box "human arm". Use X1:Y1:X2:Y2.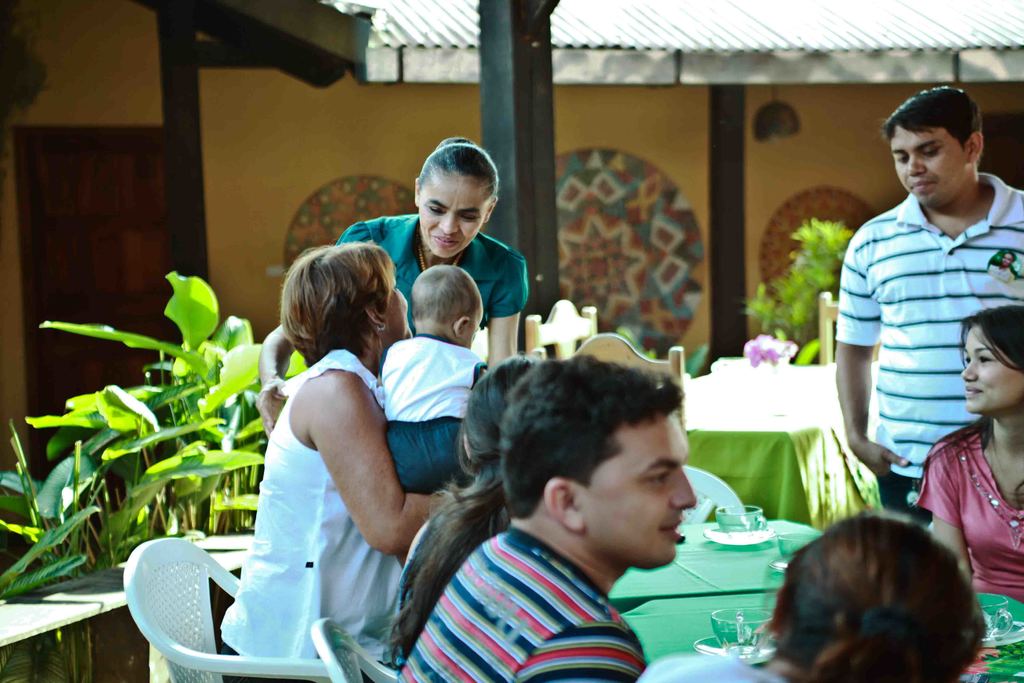
317:374:449:551.
